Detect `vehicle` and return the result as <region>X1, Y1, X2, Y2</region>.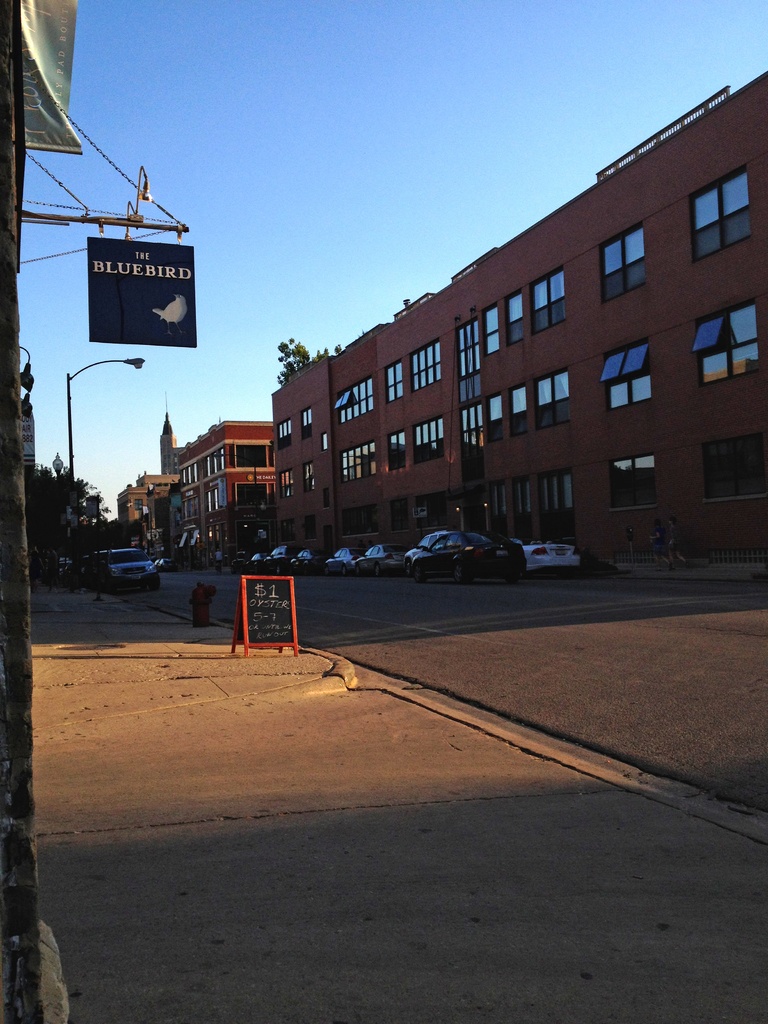
<region>93, 543, 162, 589</region>.
